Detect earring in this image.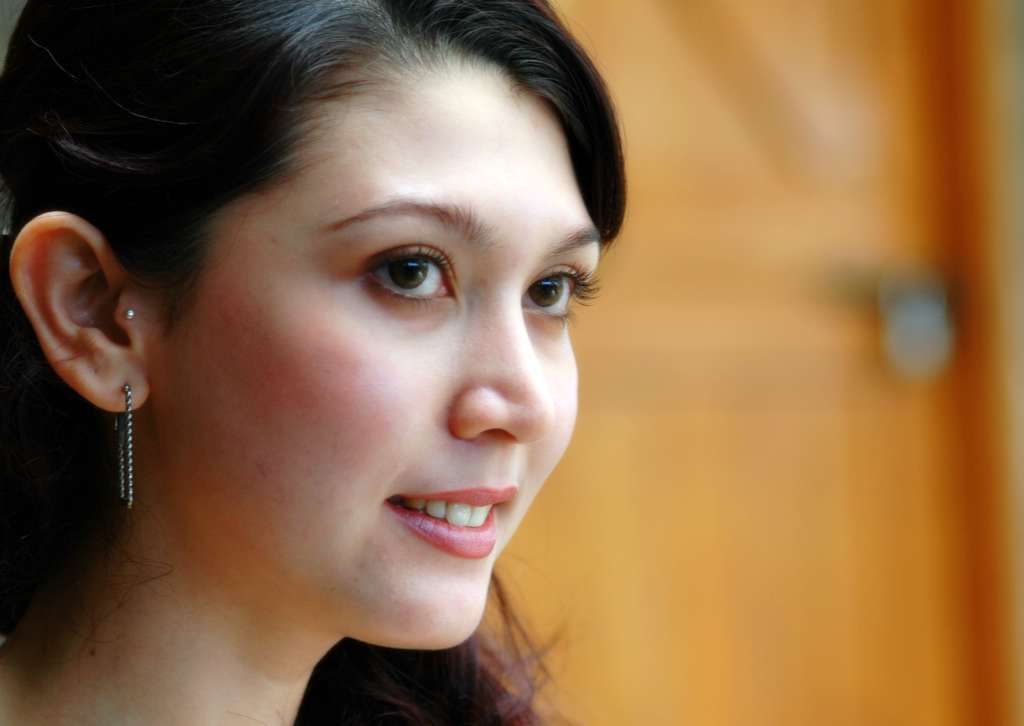
Detection: (124,309,134,323).
